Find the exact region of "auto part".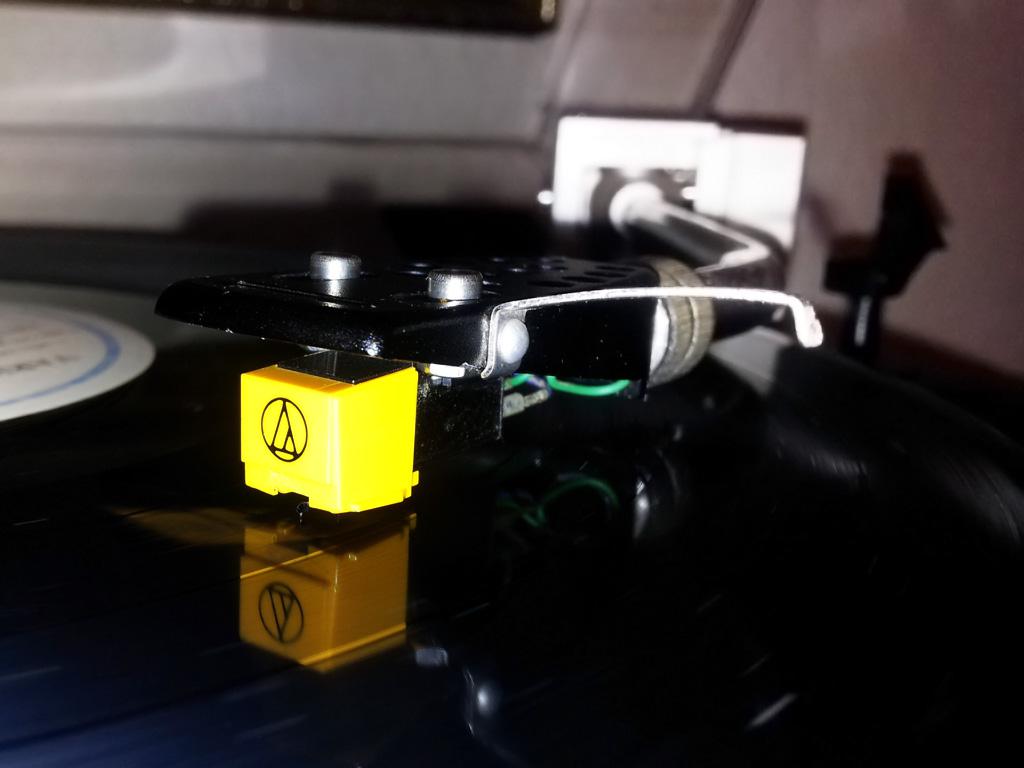
Exact region: bbox=(141, 108, 833, 765).
